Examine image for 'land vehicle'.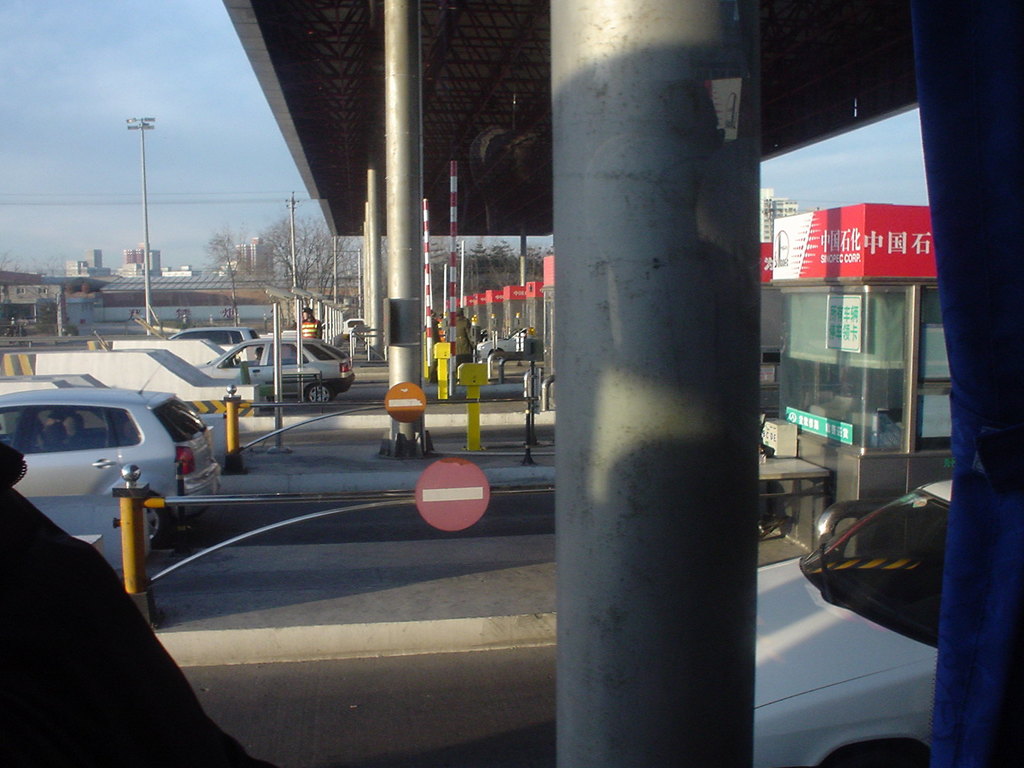
Examination result: 193:336:358:406.
